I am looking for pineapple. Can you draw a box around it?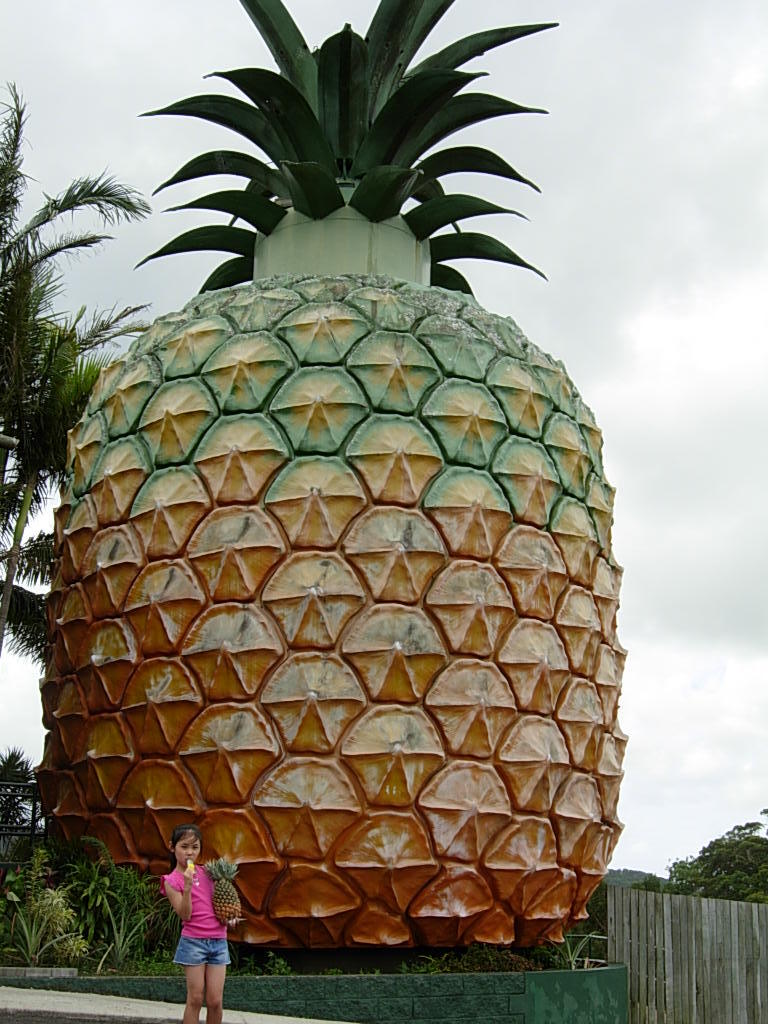
Sure, the bounding box is Rect(43, 0, 642, 956).
